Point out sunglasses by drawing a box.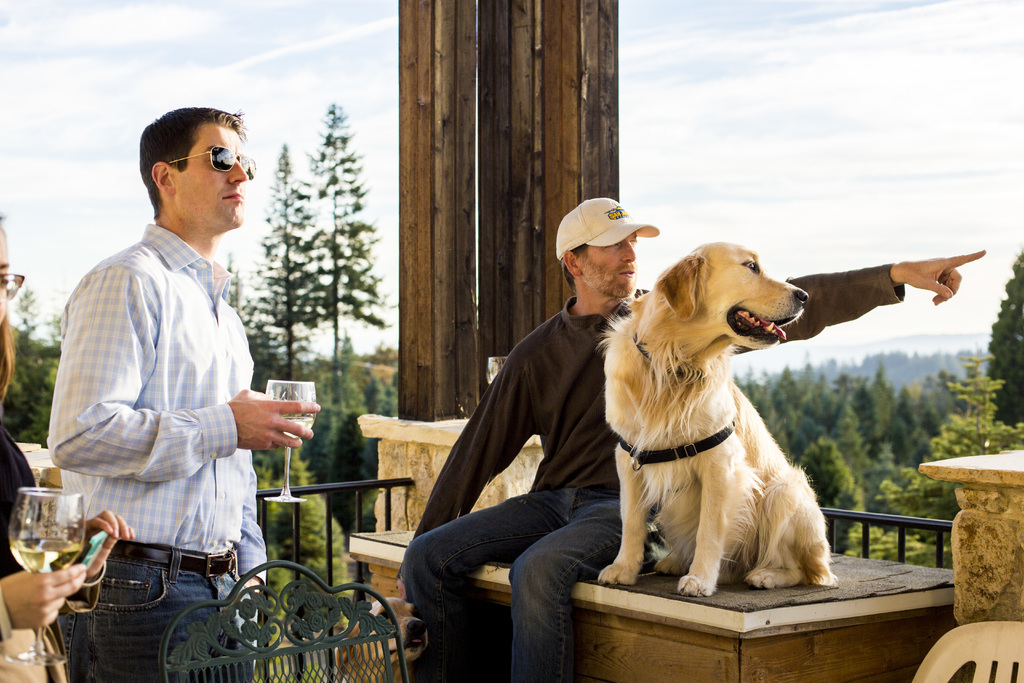
[x1=166, y1=143, x2=257, y2=180].
